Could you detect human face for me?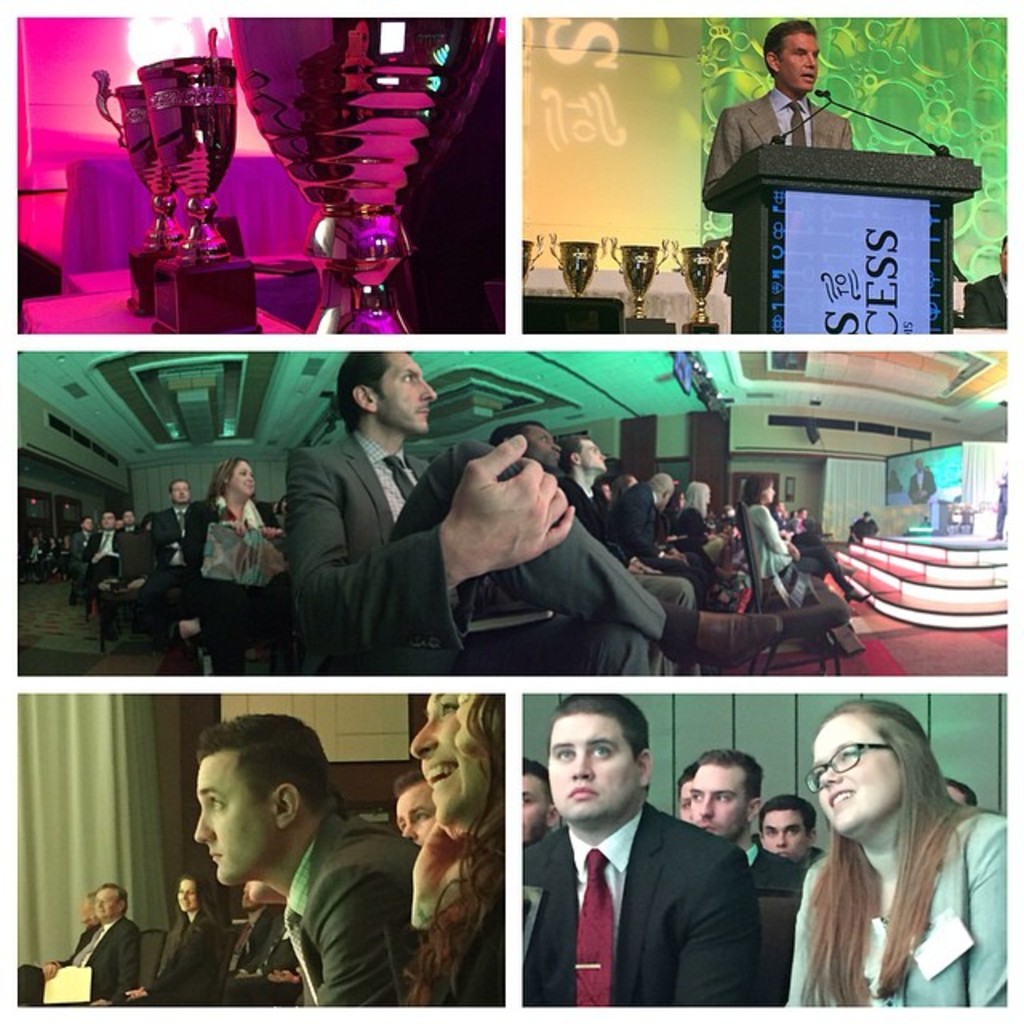
Detection result: bbox(192, 754, 278, 875).
